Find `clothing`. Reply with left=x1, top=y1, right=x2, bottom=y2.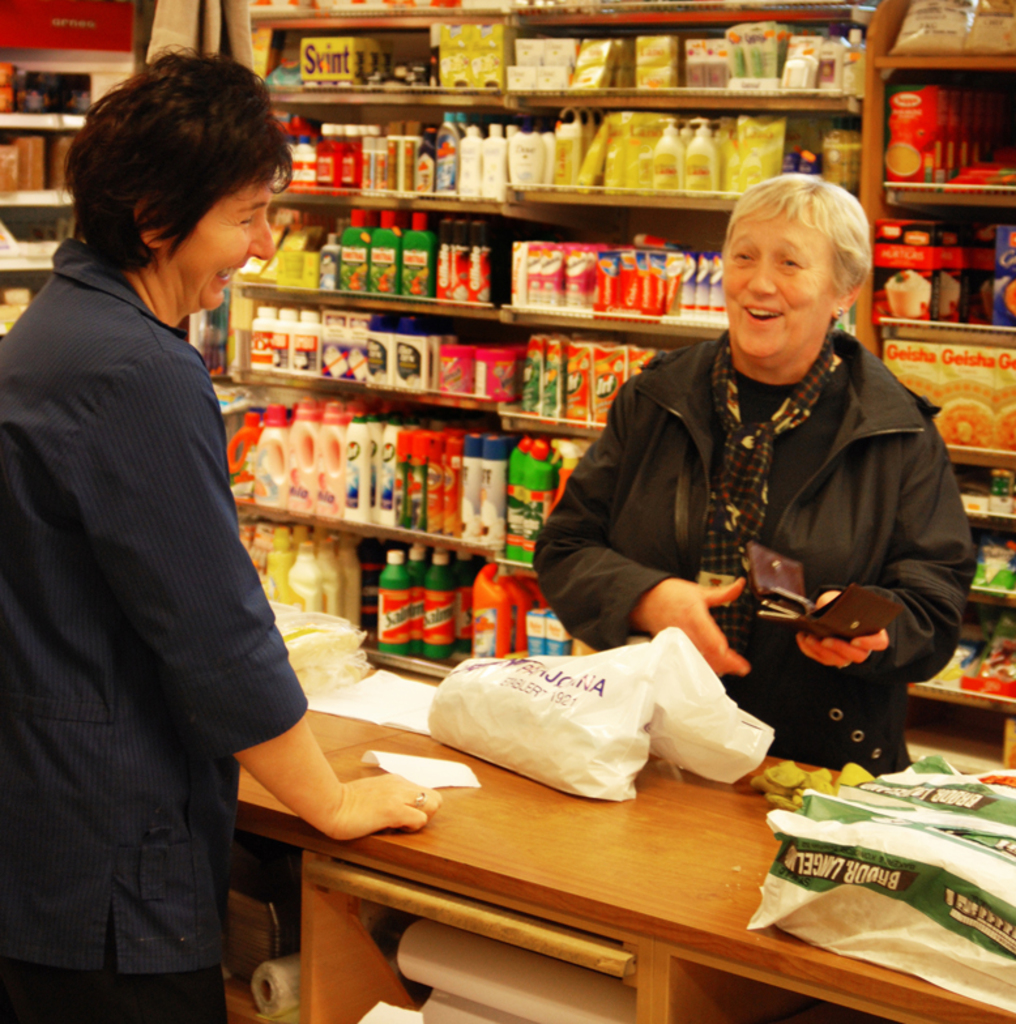
left=0, top=231, right=307, bottom=1023.
